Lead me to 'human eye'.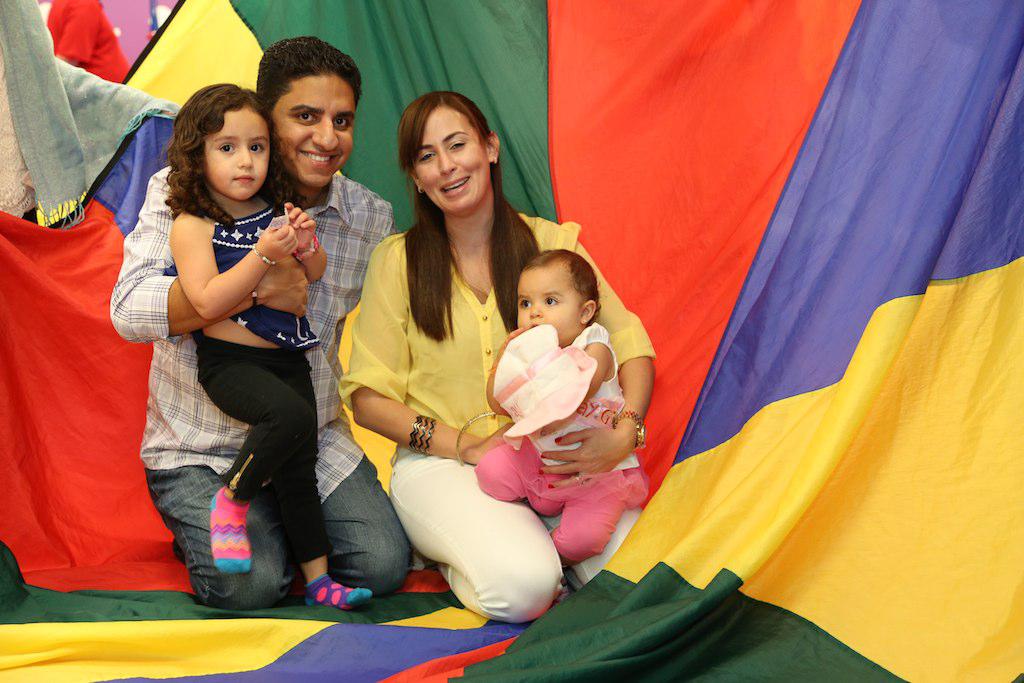
Lead to Rect(521, 298, 530, 309).
